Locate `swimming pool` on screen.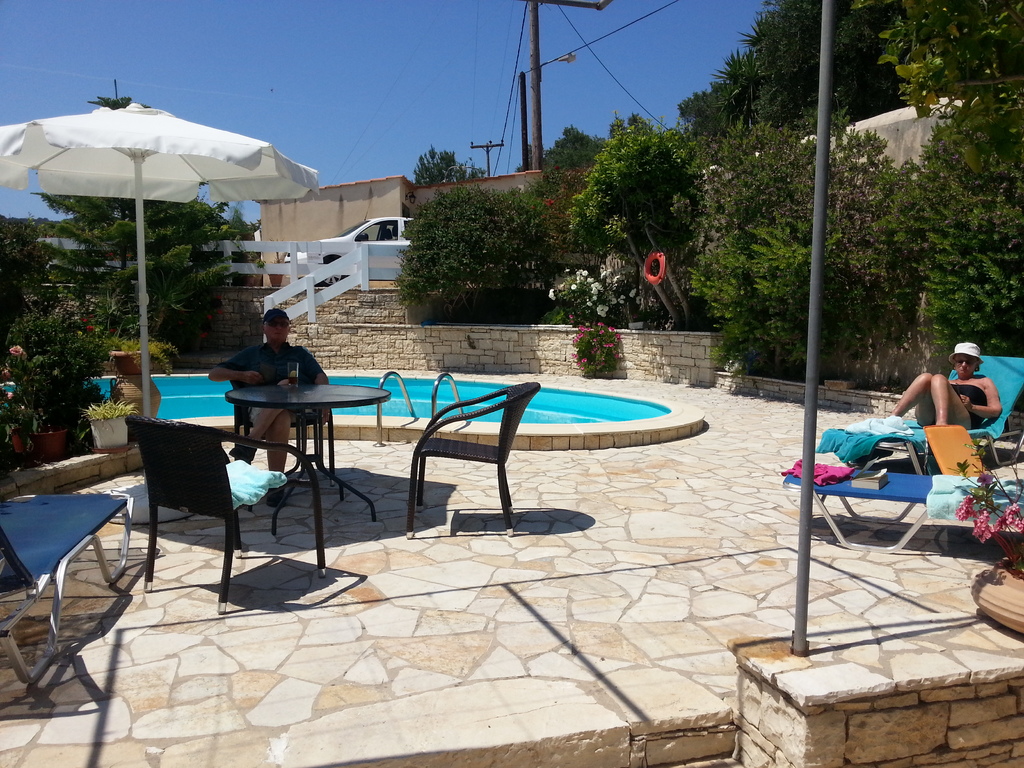
On screen at bbox(1, 374, 669, 424).
